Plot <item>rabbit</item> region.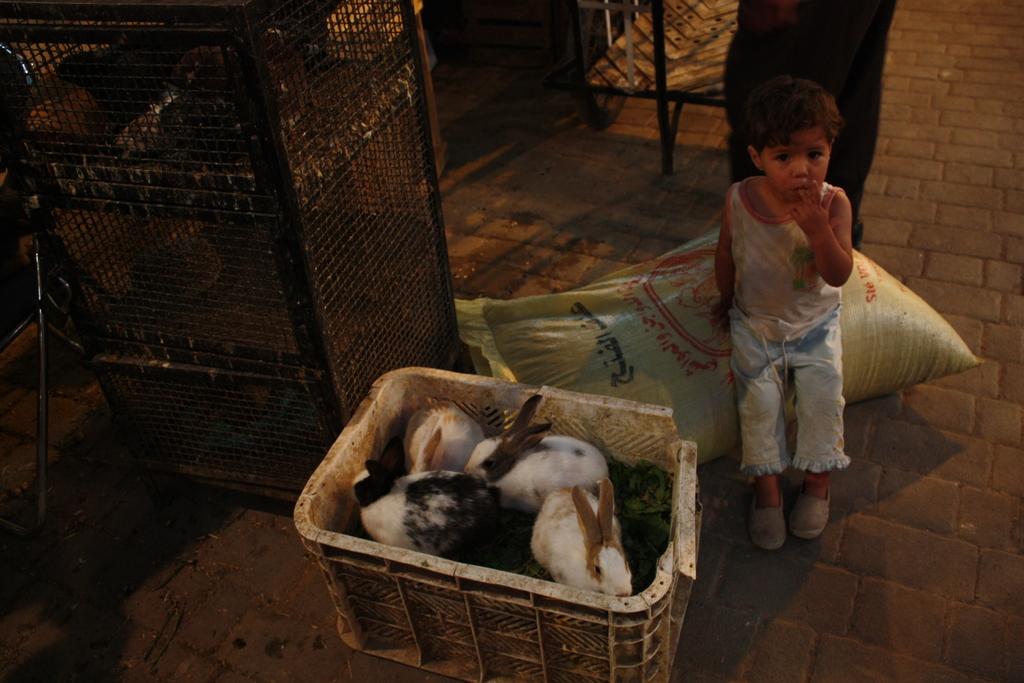
Plotted at 527,479,631,600.
